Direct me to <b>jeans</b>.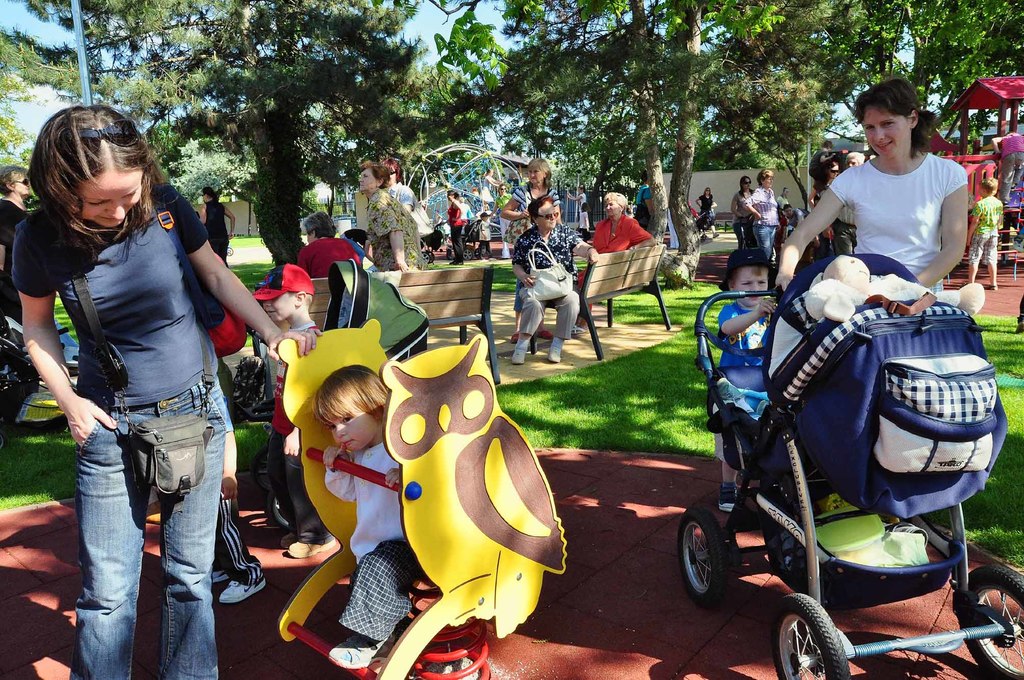
Direction: box=[54, 401, 239, 679].
